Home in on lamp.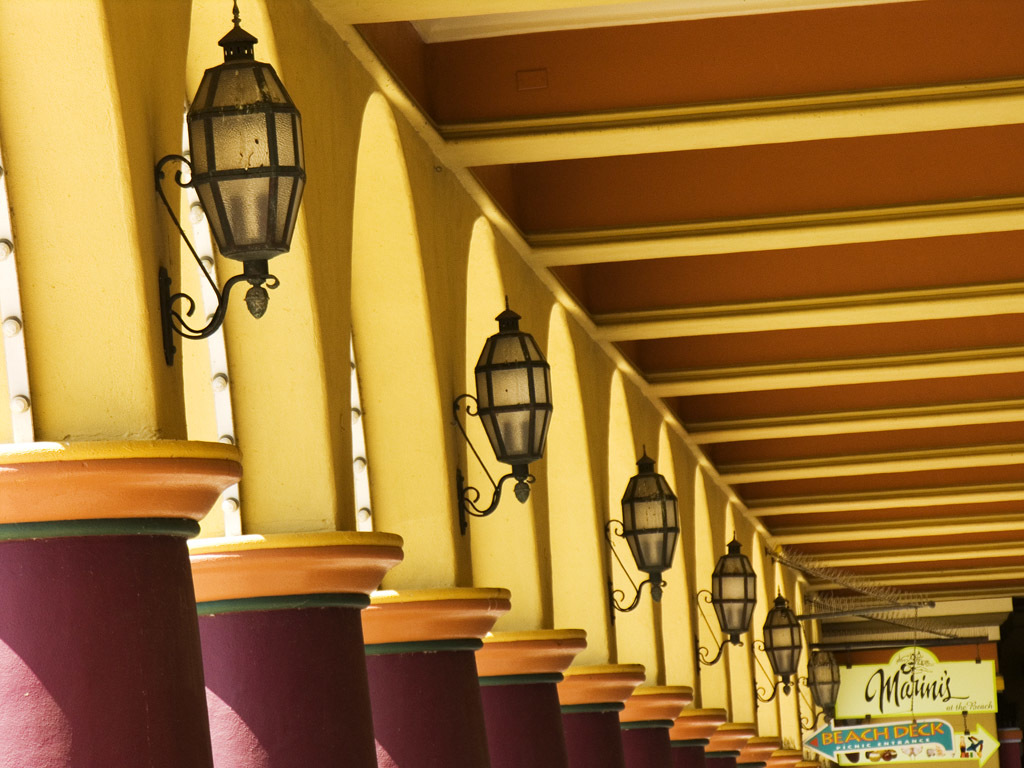
Homed in at box(615, 452, 683, 594).
